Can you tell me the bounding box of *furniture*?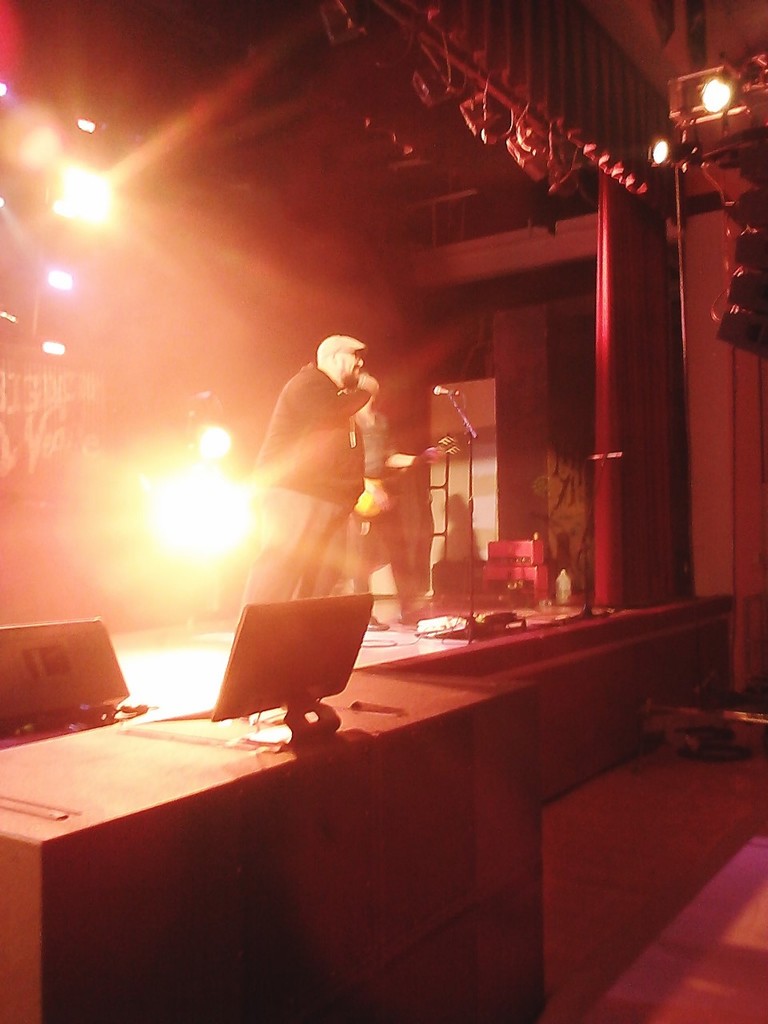
{"x1": 0, "y1": 660, "x2": 540, "y2": 1023}.
